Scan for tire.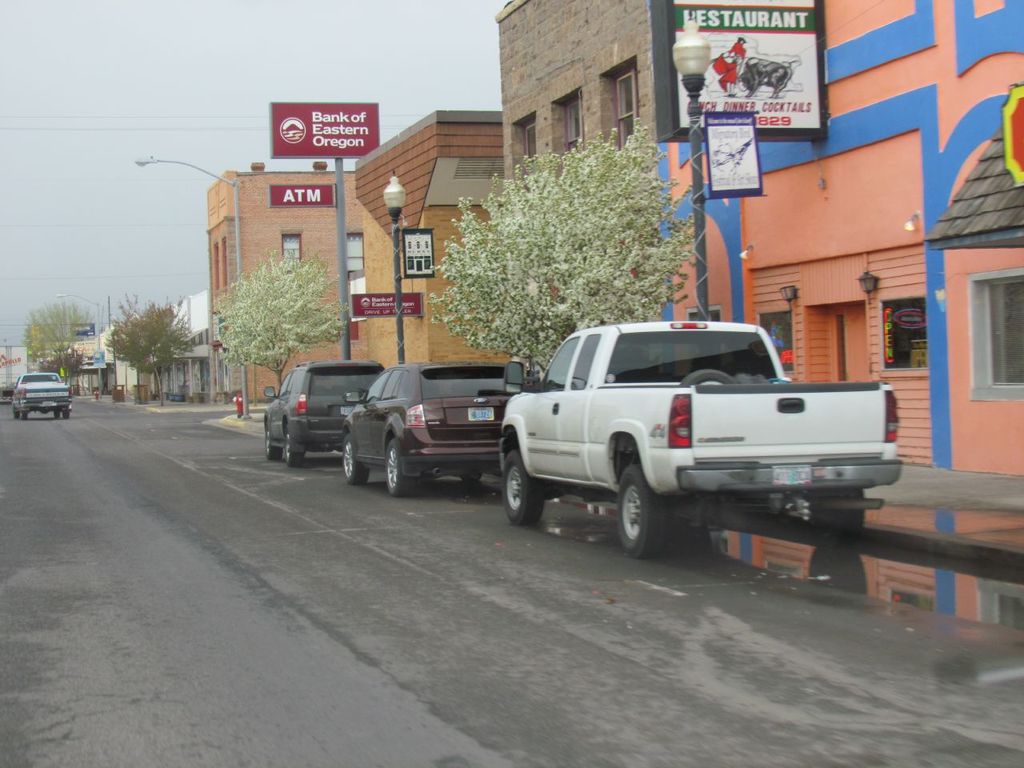
Scan result: 10:411:20:418.
